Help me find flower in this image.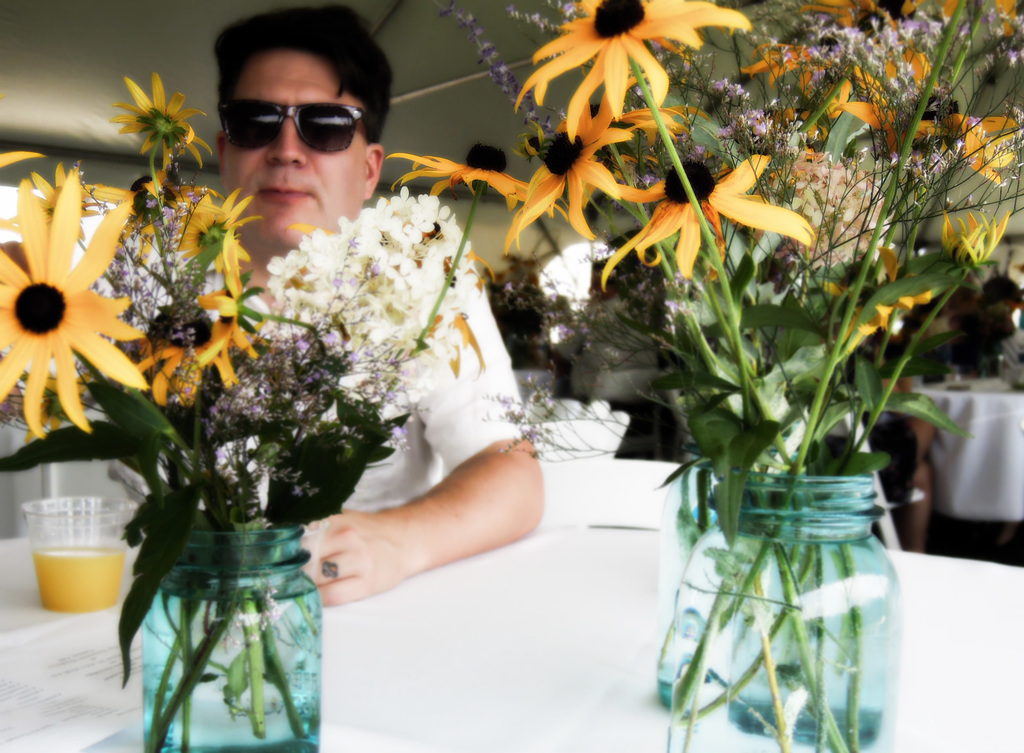
Found it: bbox=(386, 152, 570, 223).
